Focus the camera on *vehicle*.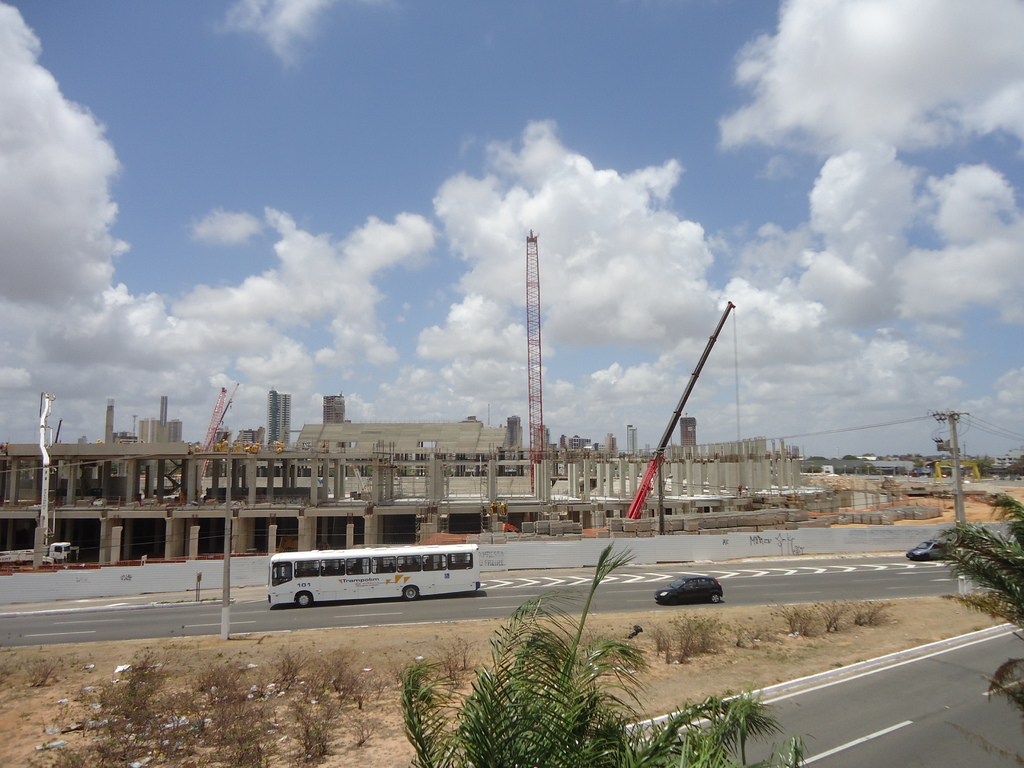
Focus region: 271,543,484,607.
